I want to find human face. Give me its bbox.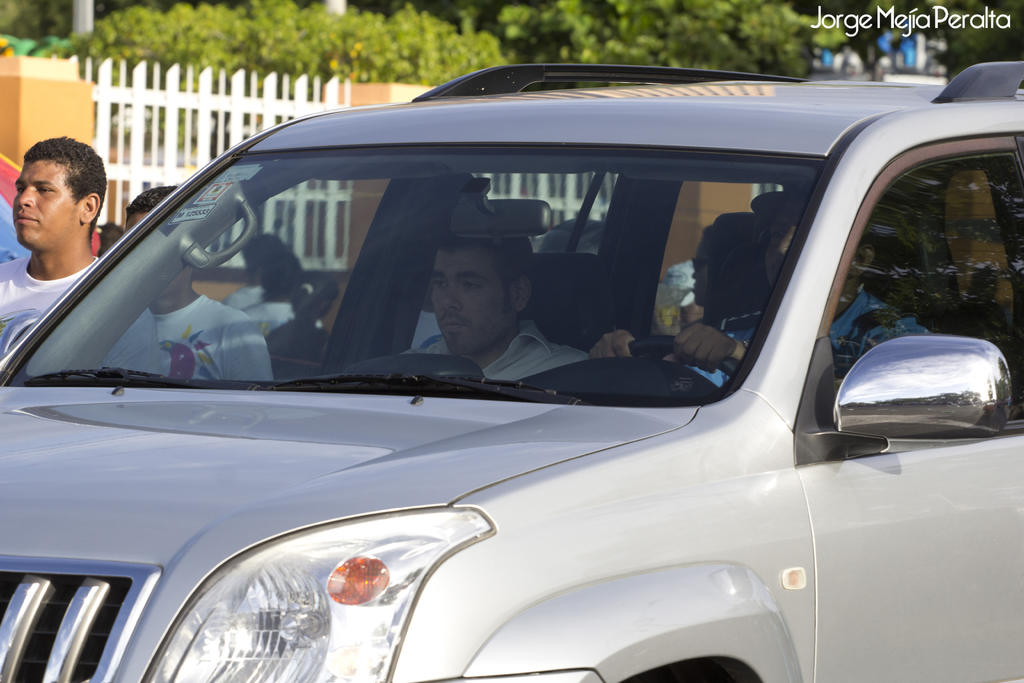
[692,236,707,308].
